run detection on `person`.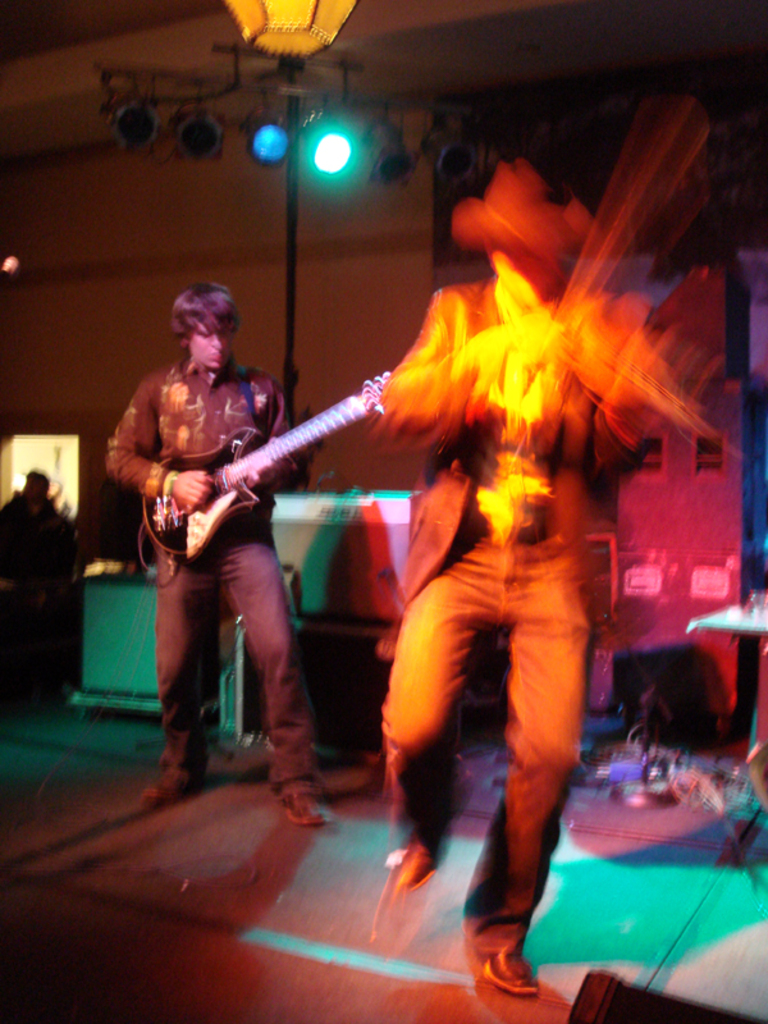
Result: box=[97, 280, 344, 832].
